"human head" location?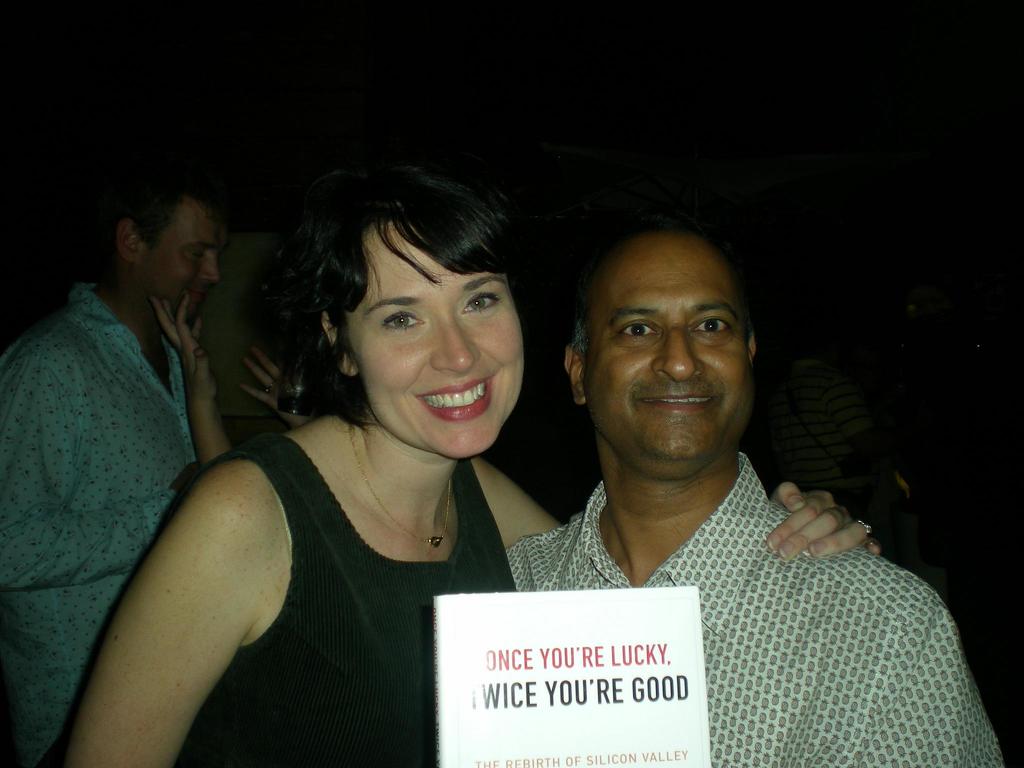
<box>561,216,756,460</box>
